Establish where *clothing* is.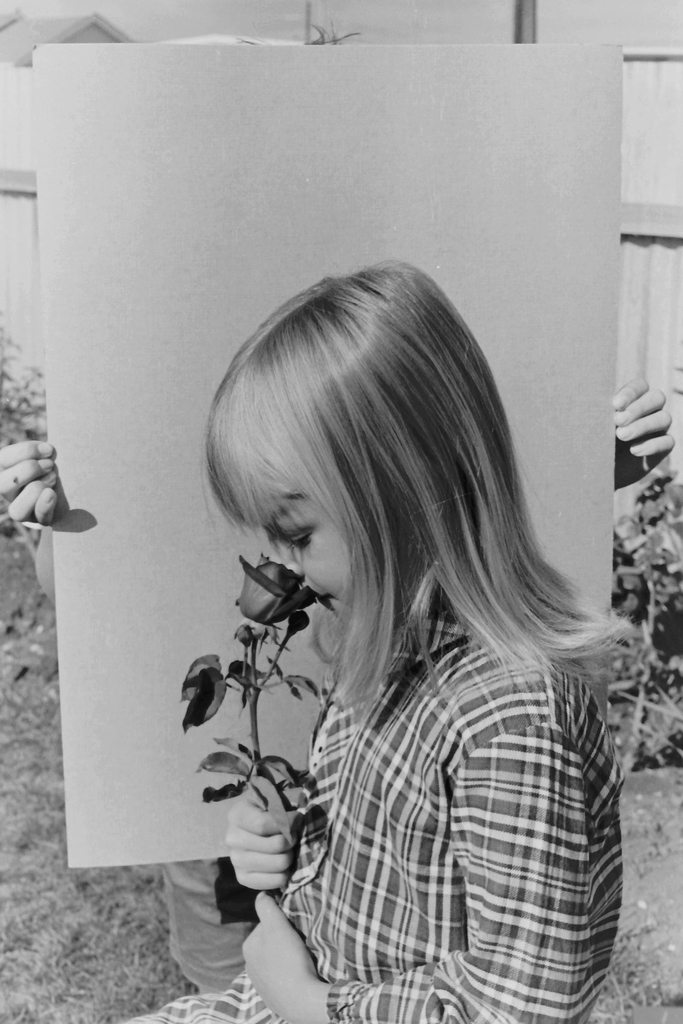
Established at 159,861,260,987.
